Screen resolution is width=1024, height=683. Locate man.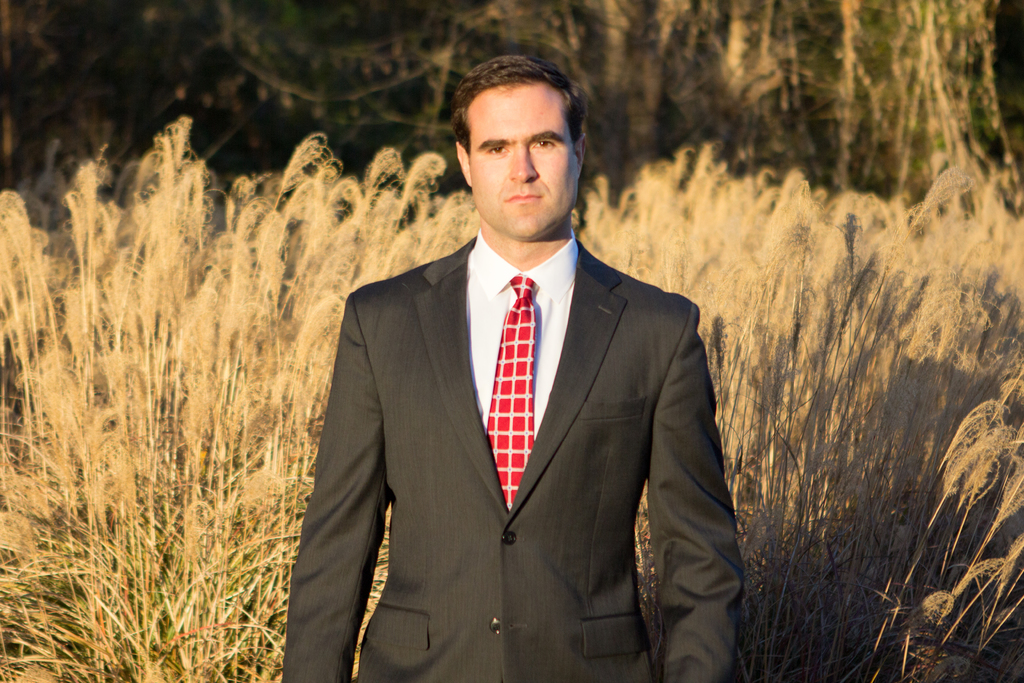
Rect(275, 56, 746, 682).
